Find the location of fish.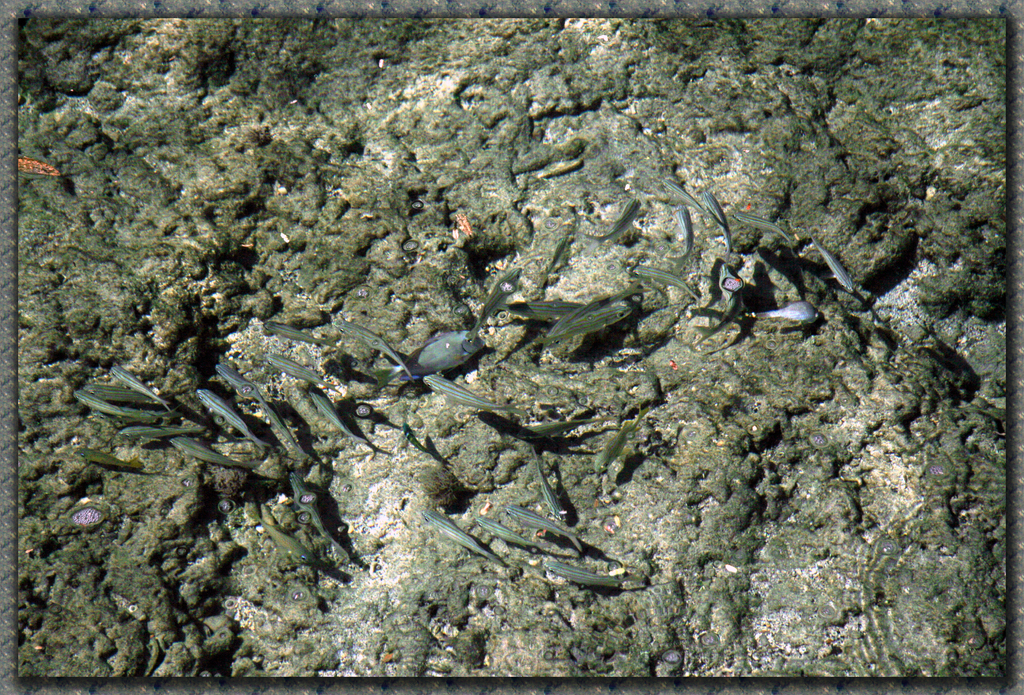
Location: {"x1": 544, "y1": 275, "x2": 652, "y2": 350}.
